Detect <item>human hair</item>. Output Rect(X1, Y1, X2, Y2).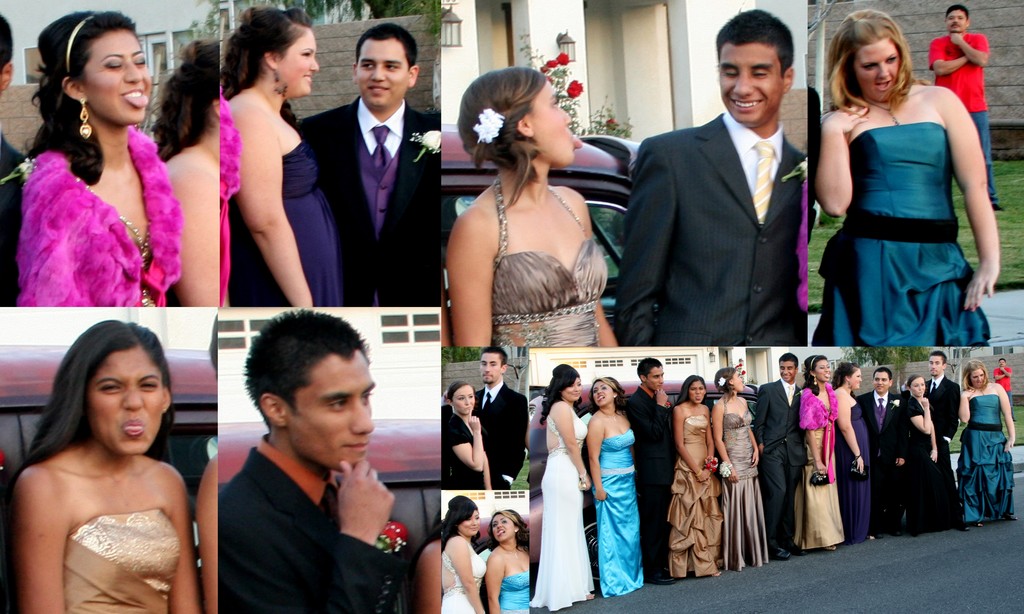
Rect(963, 362, 986, 395).
